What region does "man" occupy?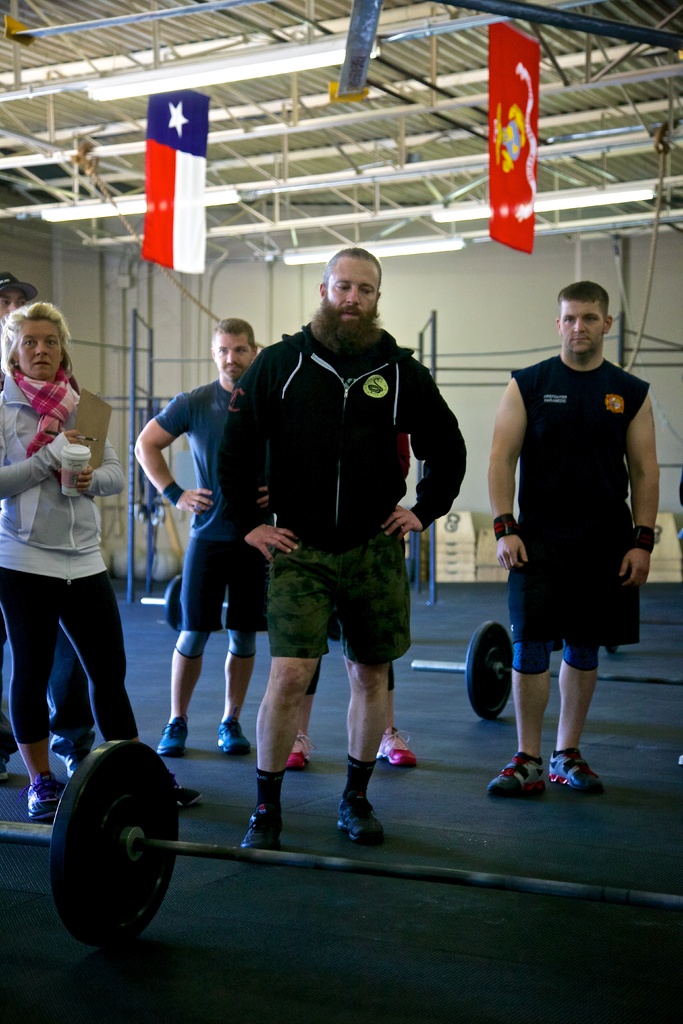
bbox=(484, 278, 661, 796).
